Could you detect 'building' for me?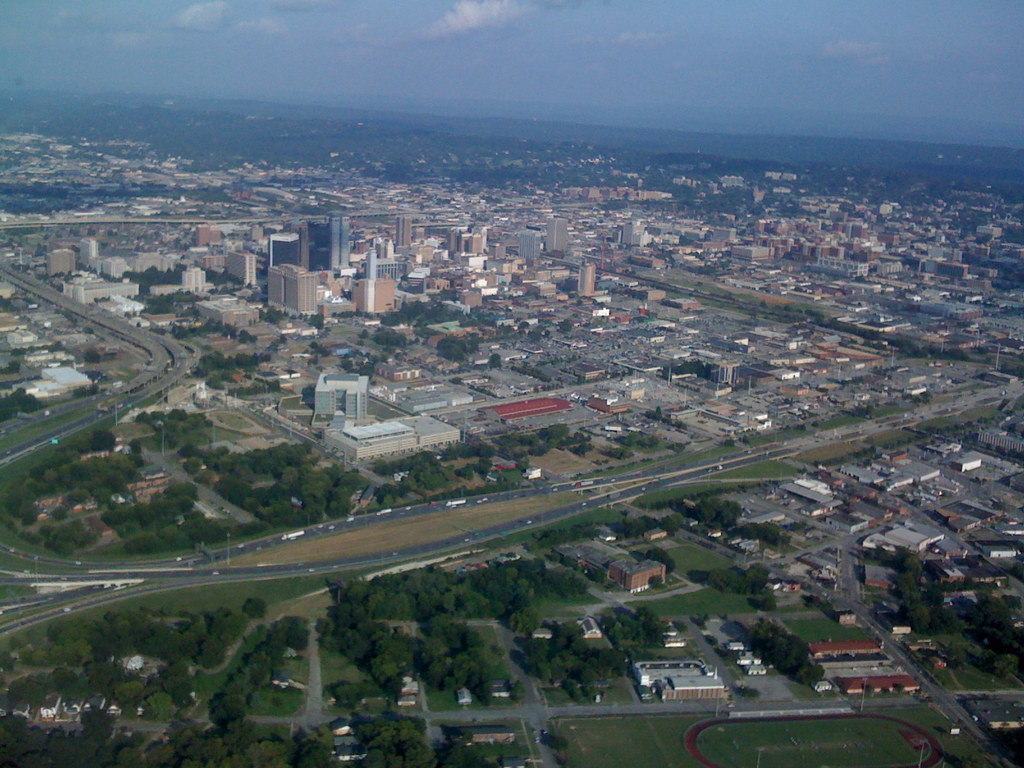
Detection result: Rect(633, 660, 736, 700).
